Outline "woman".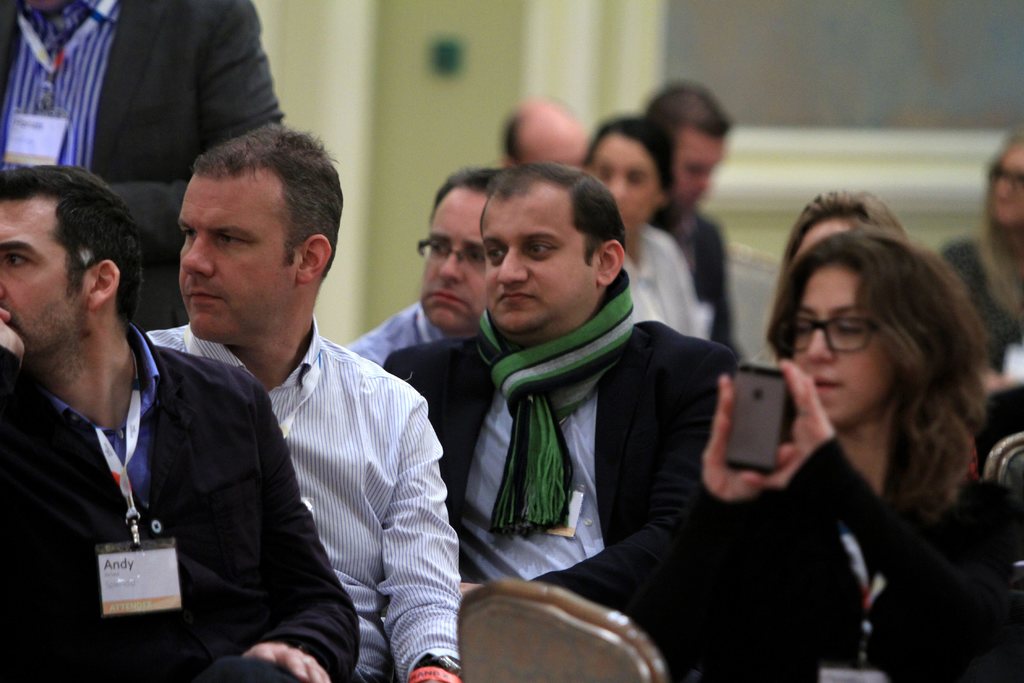
Outline: x1=735, y1=189, x2=1013, y2=671.
